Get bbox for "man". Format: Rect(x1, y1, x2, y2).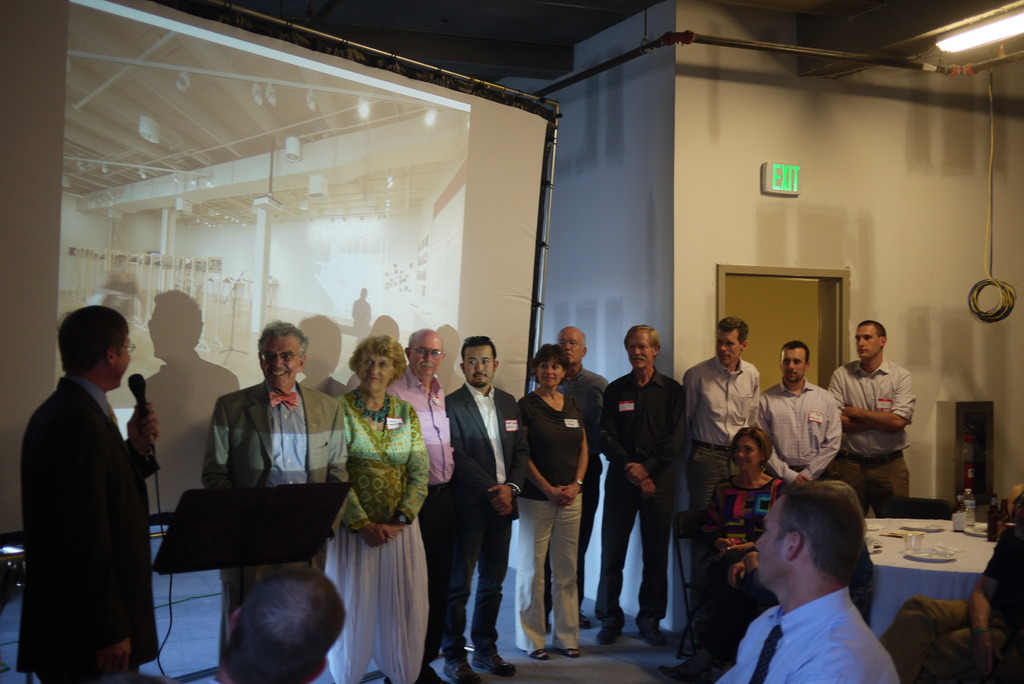
Rect(384, 322, 469, 683).
